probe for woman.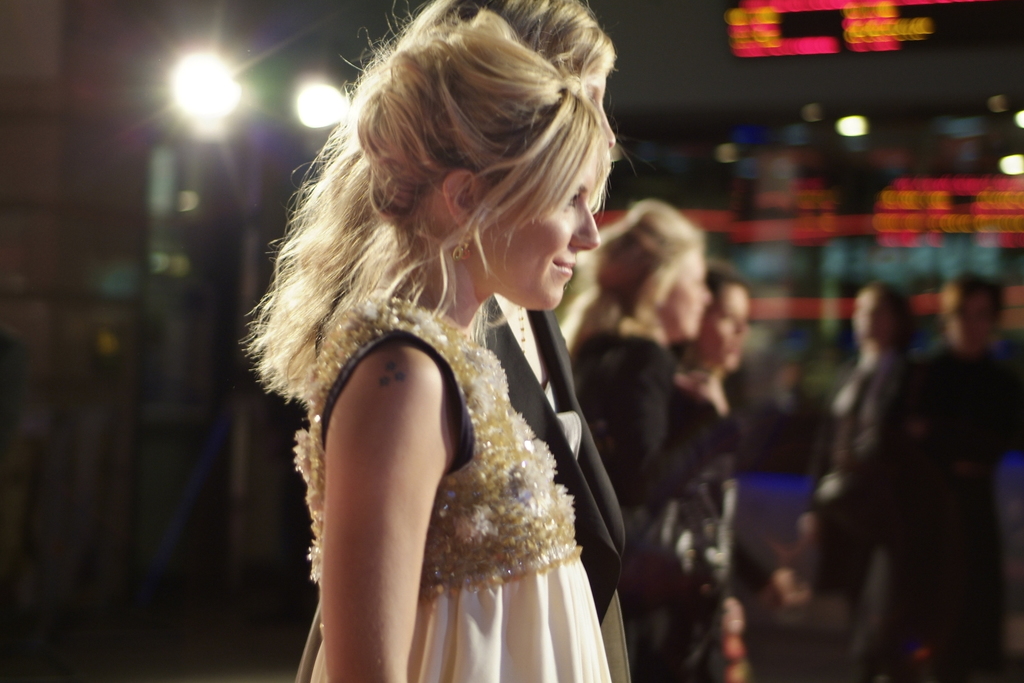
Probe result: <box>558,197,746,682</box>.
